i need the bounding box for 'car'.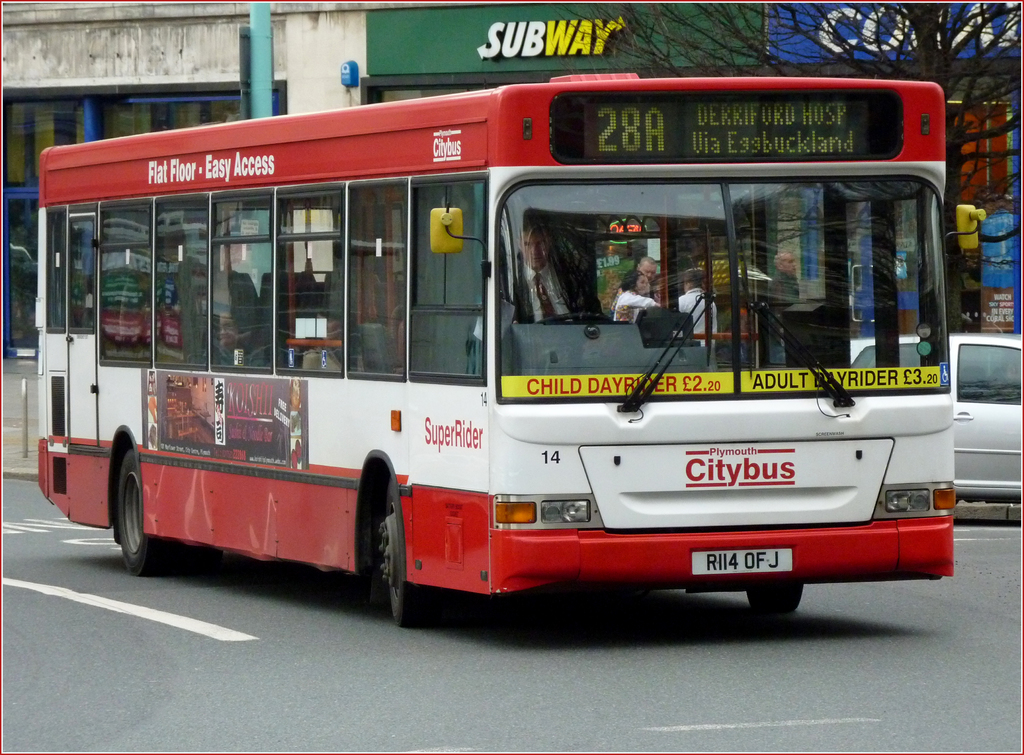
Here it is: [848, 330, 1023, 498].
